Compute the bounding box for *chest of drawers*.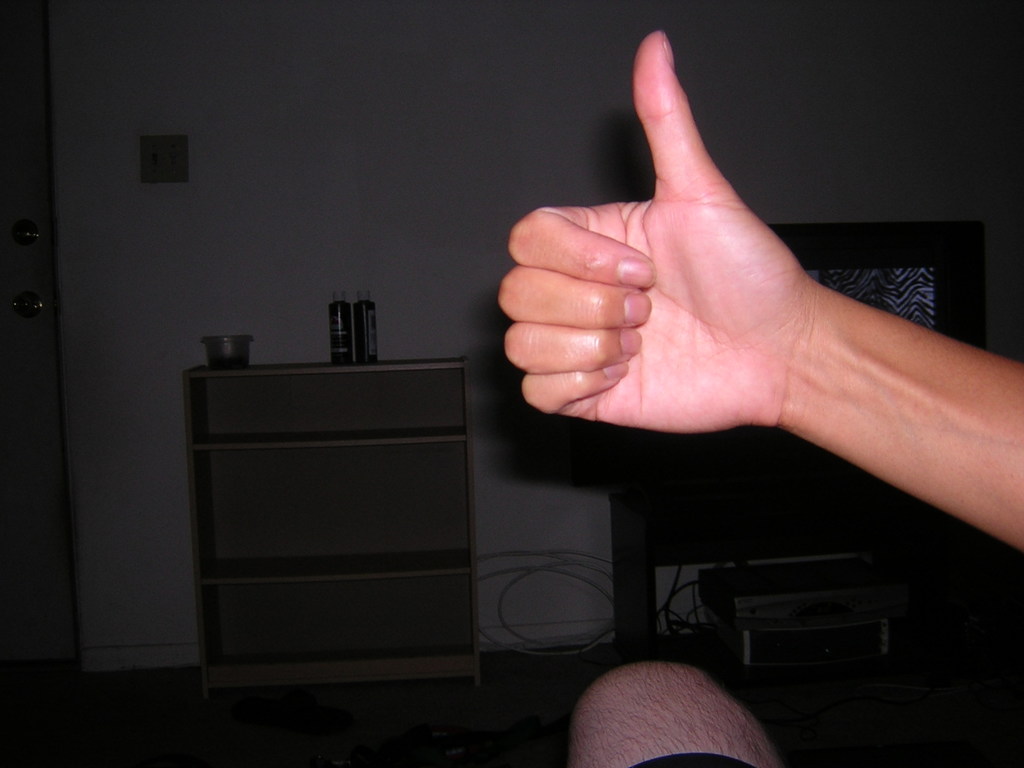
pyautogui.locateOnScreen(179, 358, 467, 701).
